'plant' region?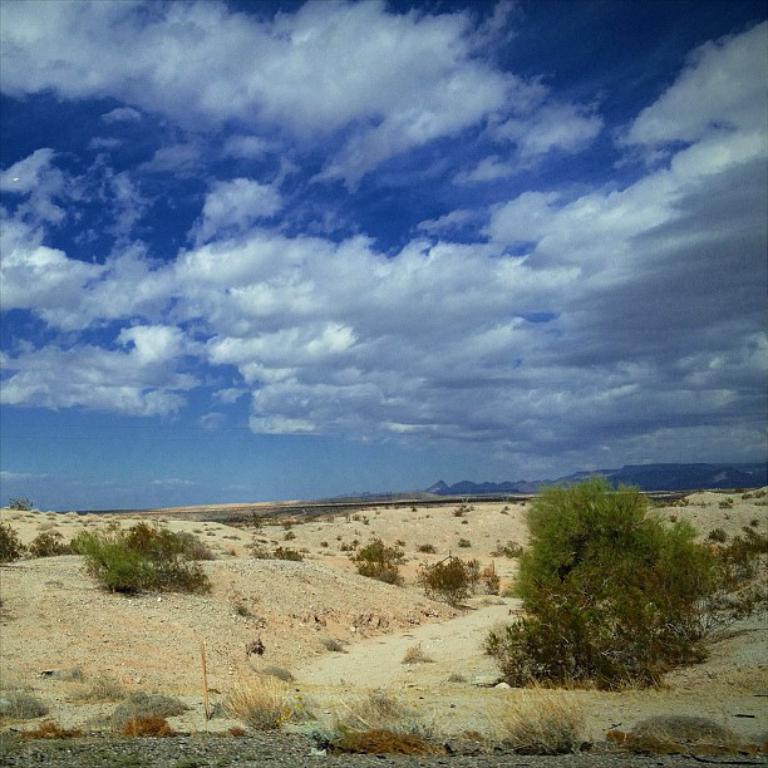
x1=73, y1=528, x2=202, y2=610
